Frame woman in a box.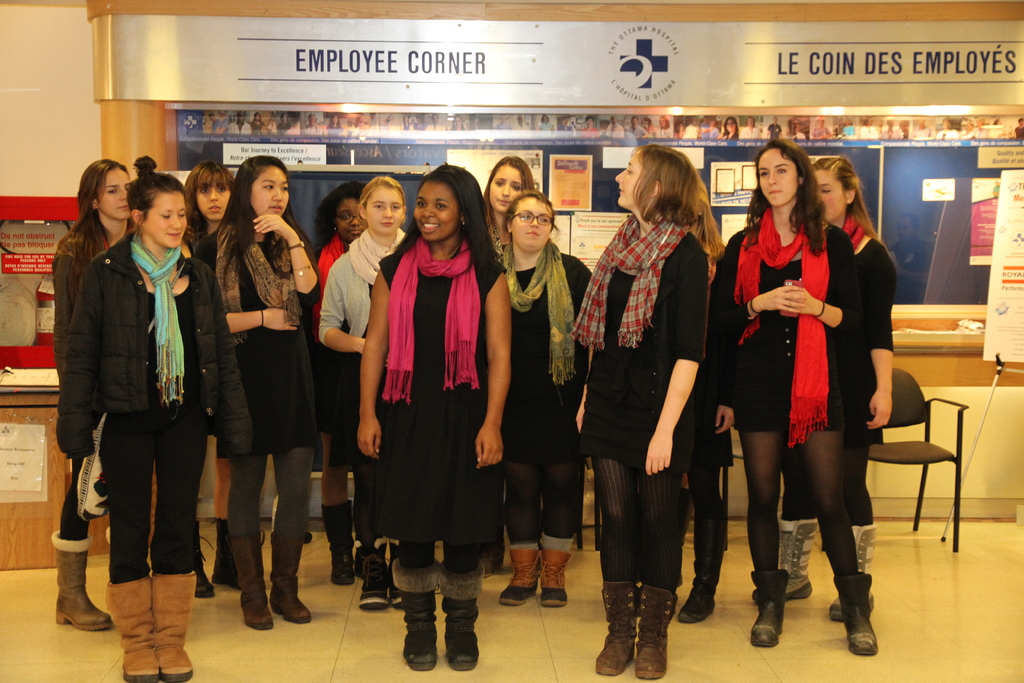
left=200, top=156, right=327, bottom=634.
